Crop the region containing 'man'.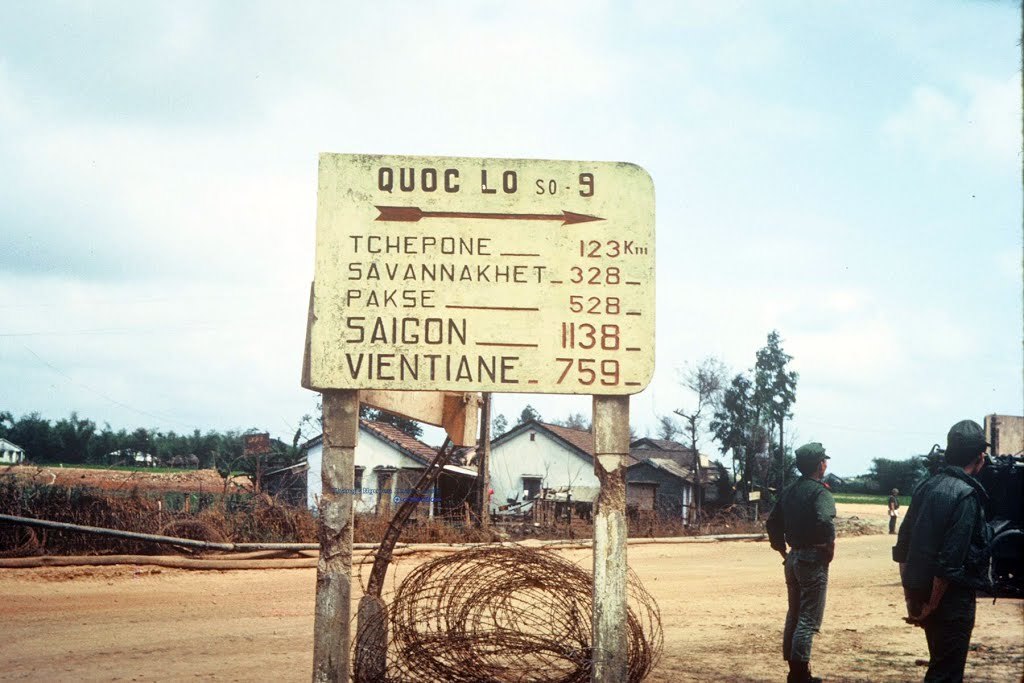
Crop region: 764:442:836:682.
